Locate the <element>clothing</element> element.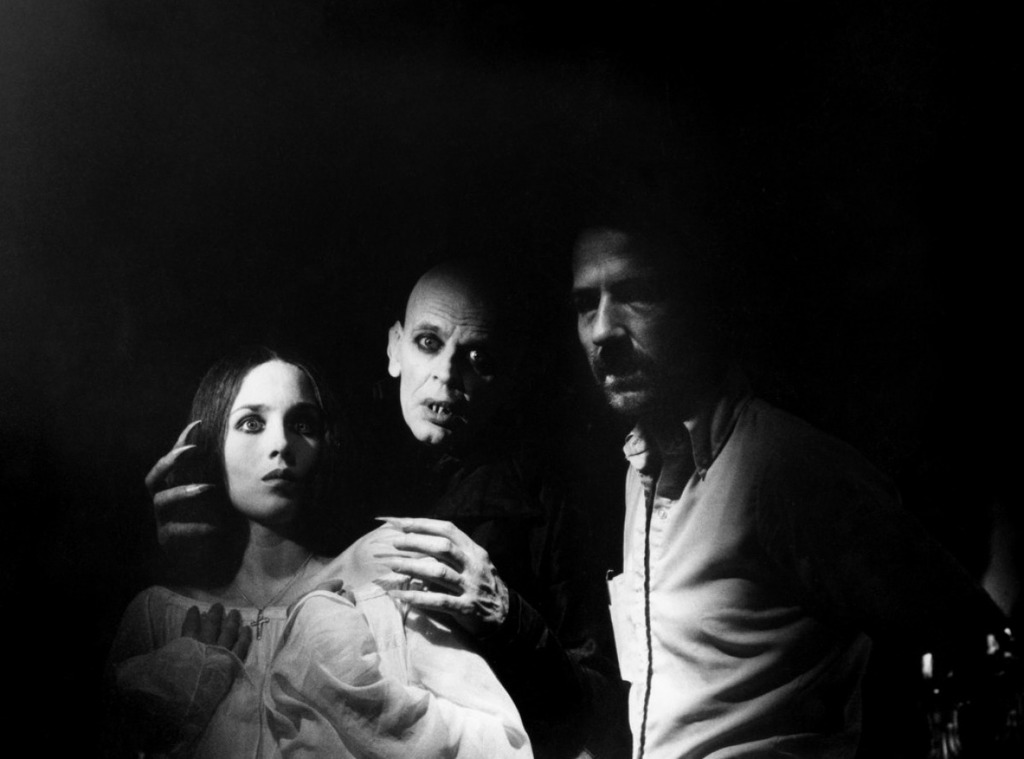
Element bbox: x1=96 y1=583 x2=537 y2=756.
